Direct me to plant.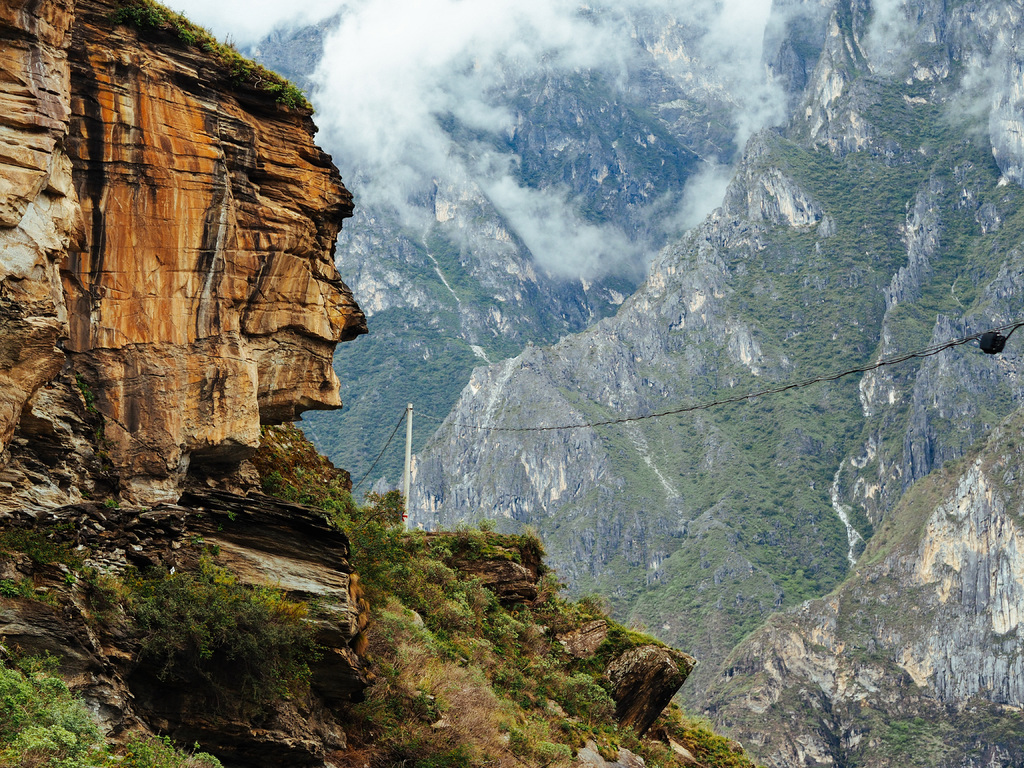
Direction: BBox(20, 572, 42, 597).
